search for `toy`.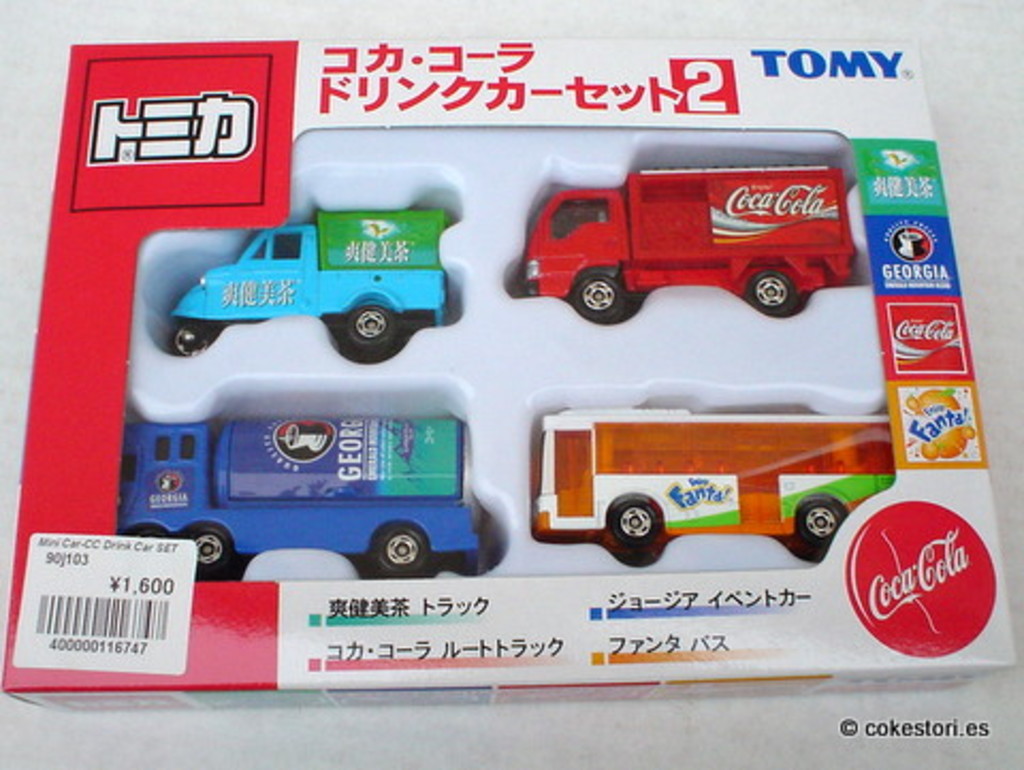
Found at {"left": 115, "top": 412, "right": 480, "bottom": 580}.
